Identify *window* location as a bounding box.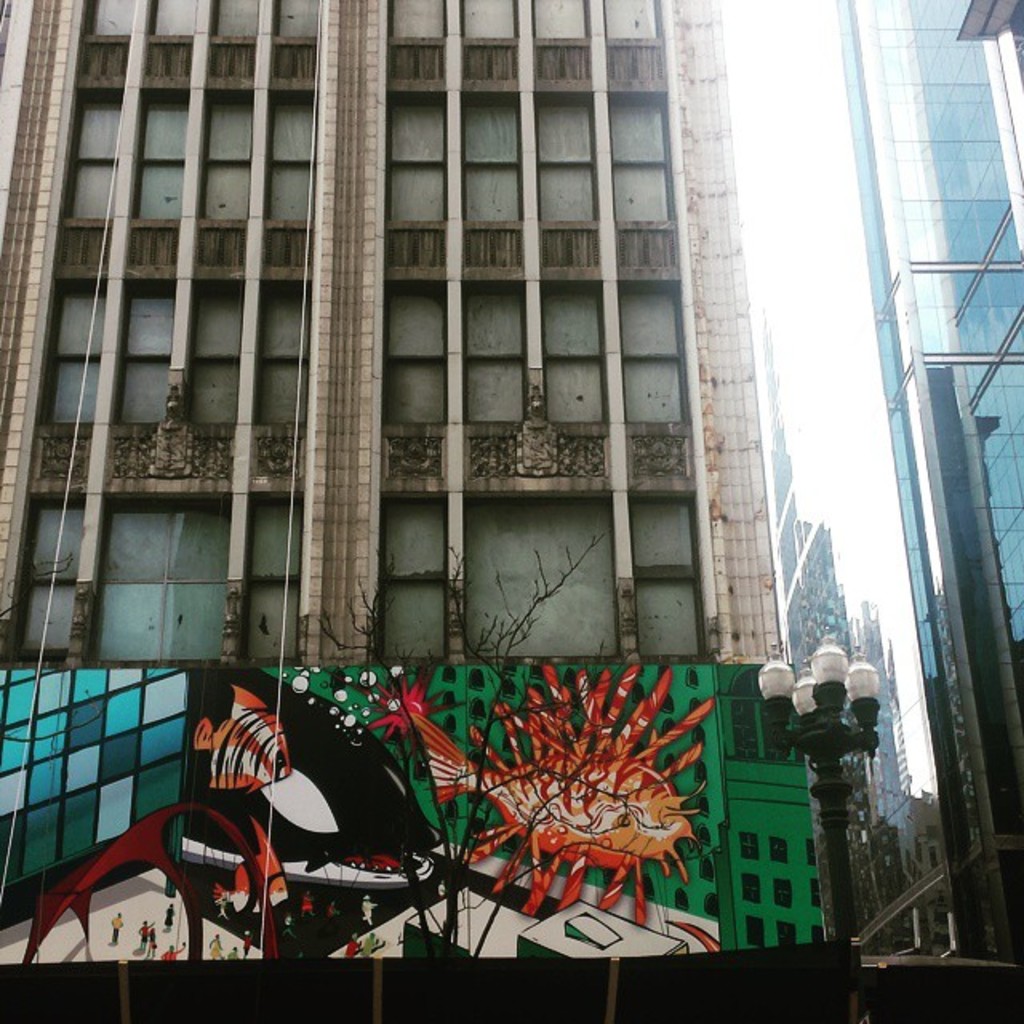
382, 94, 666, 229.
